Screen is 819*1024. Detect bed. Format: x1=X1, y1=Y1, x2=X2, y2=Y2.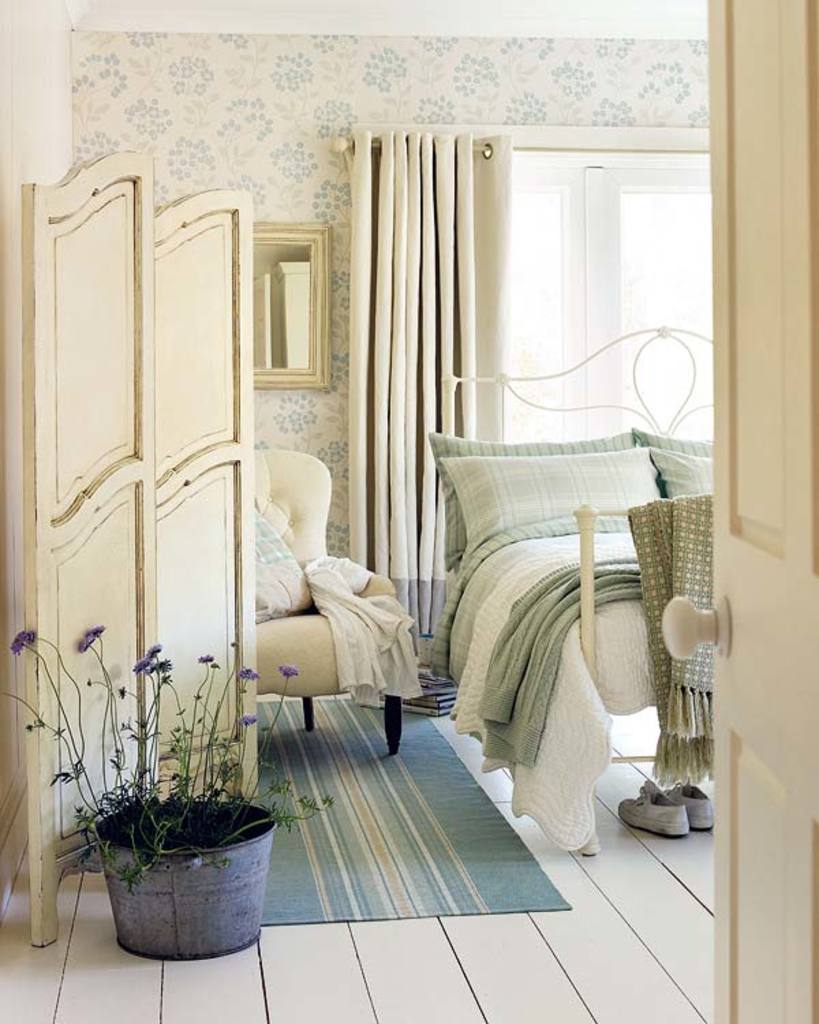
x1=377, y1=373, x2=695, y2=822.
